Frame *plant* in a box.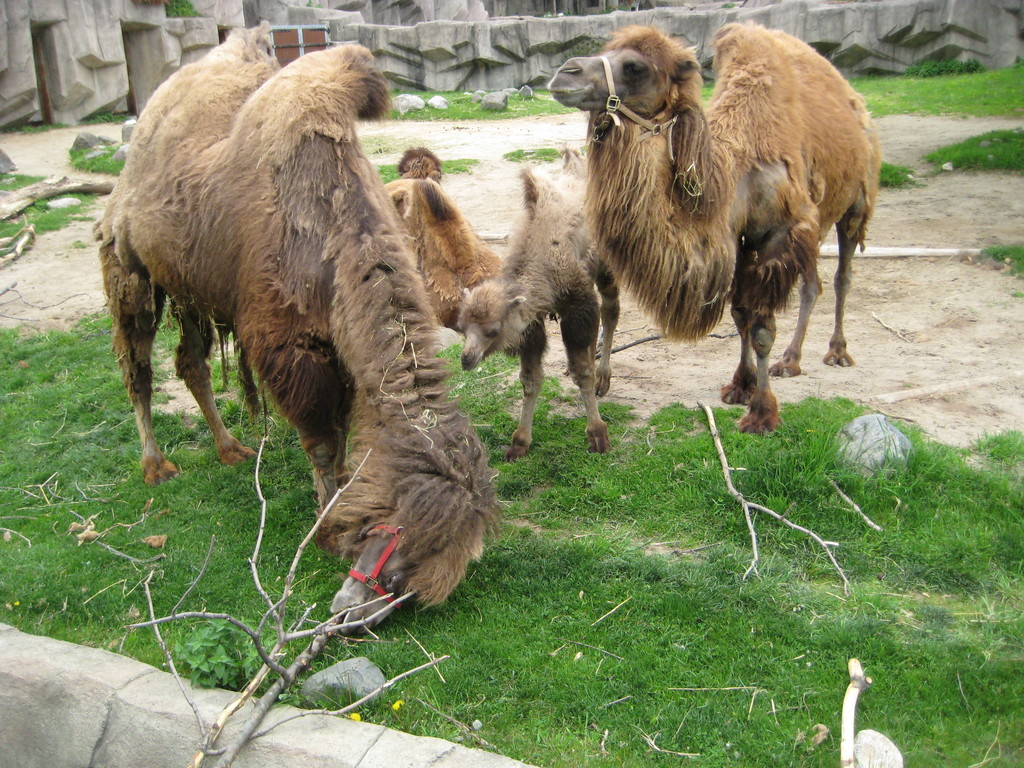
<bbox>378, 164, 399, 185</bbox>.
